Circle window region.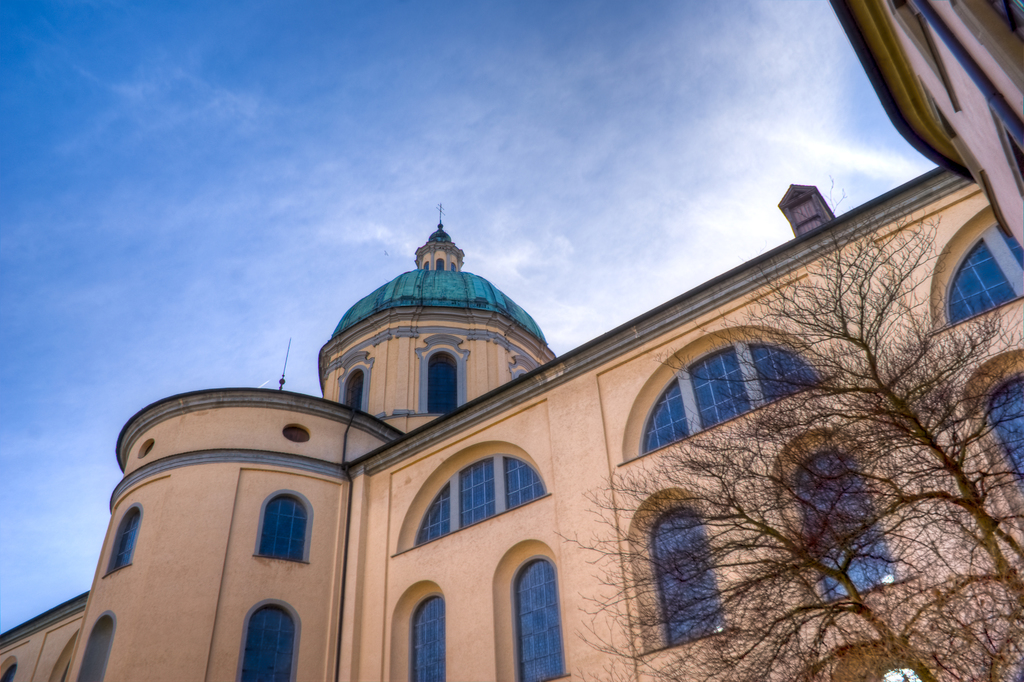
Region: bbox=[1, 655, 15, 681].
